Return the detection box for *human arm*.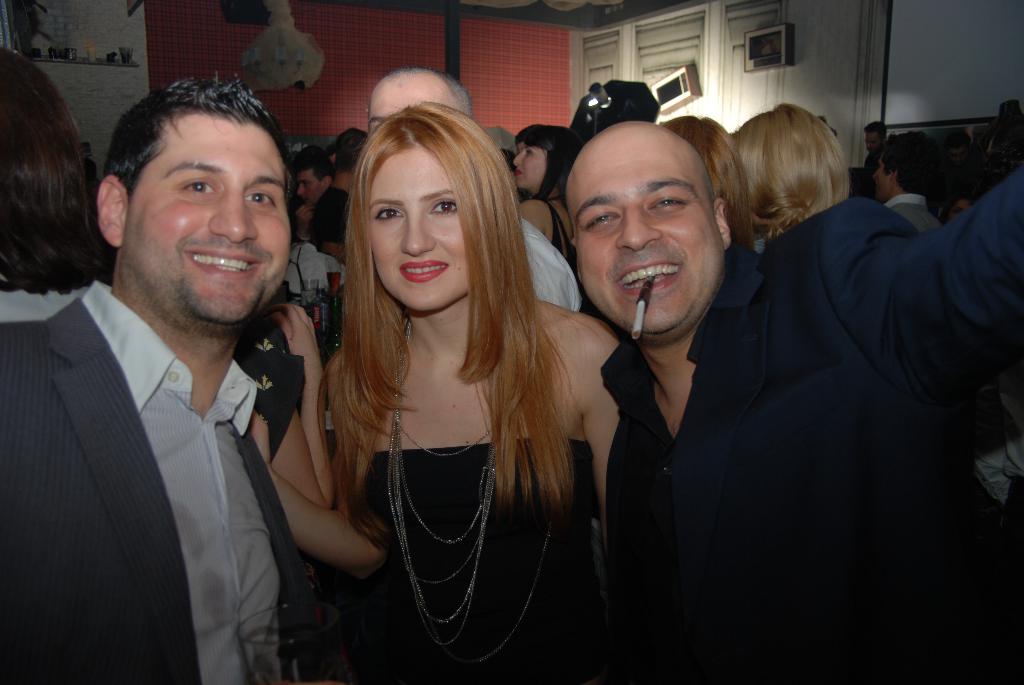
bbox(583, 308, 644, 531).
